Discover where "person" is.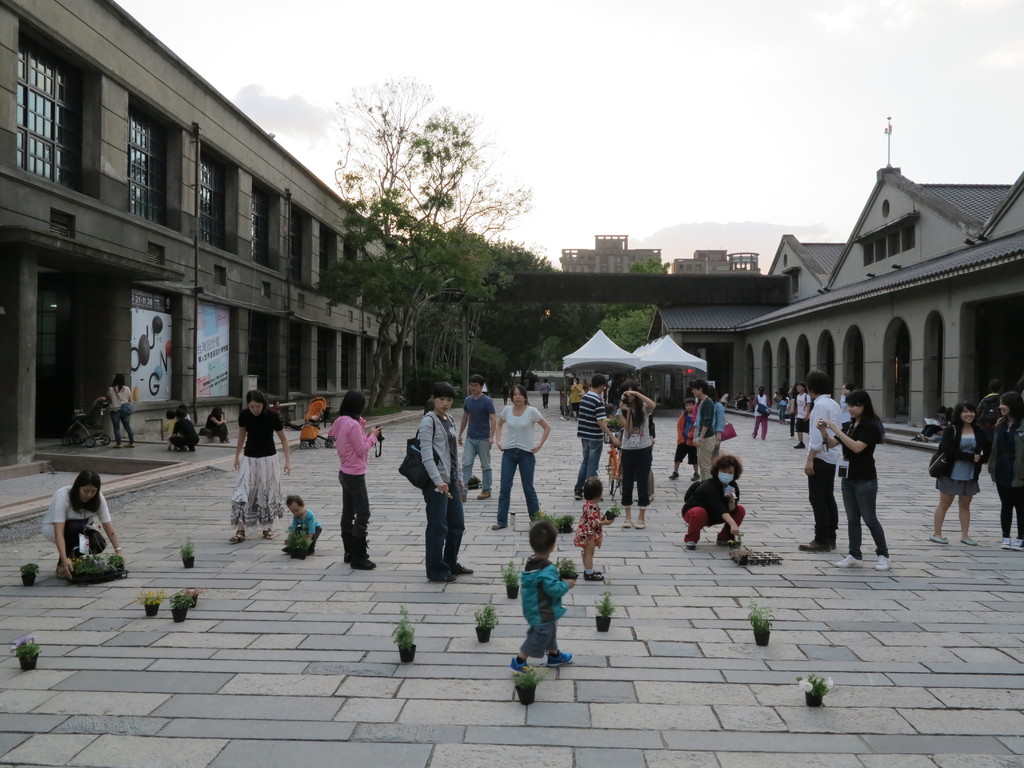
Discovered at l=662, t=403, r=705, b=478.
